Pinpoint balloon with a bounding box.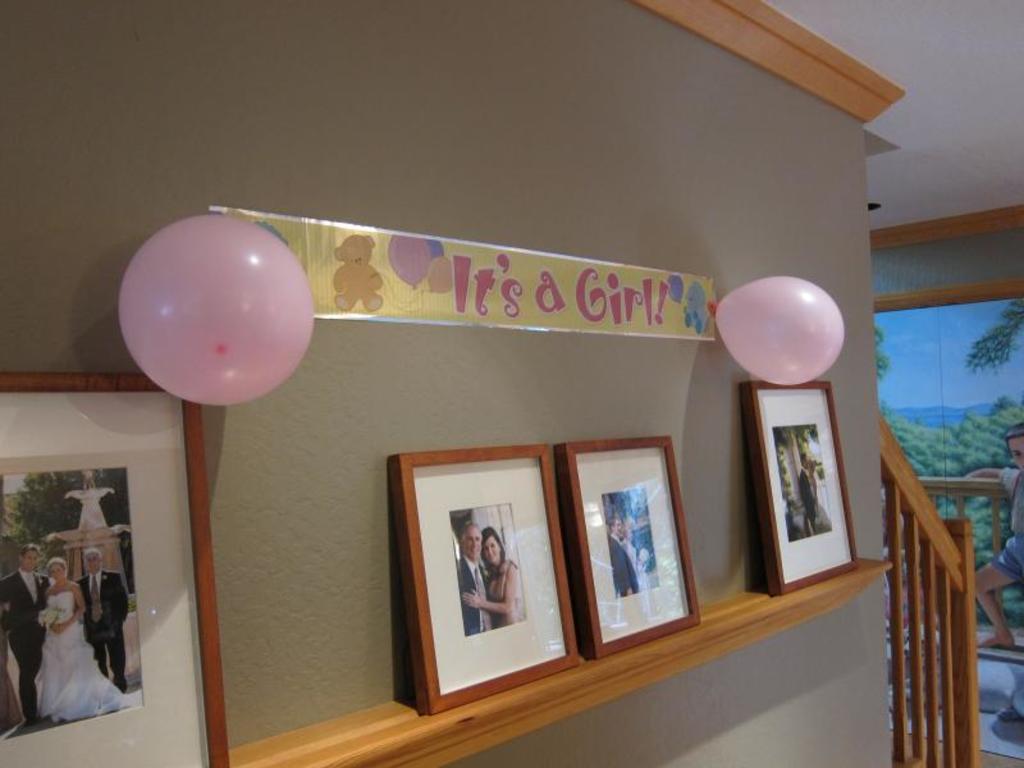
[left=705, top=275, right=846, bottom=387].
